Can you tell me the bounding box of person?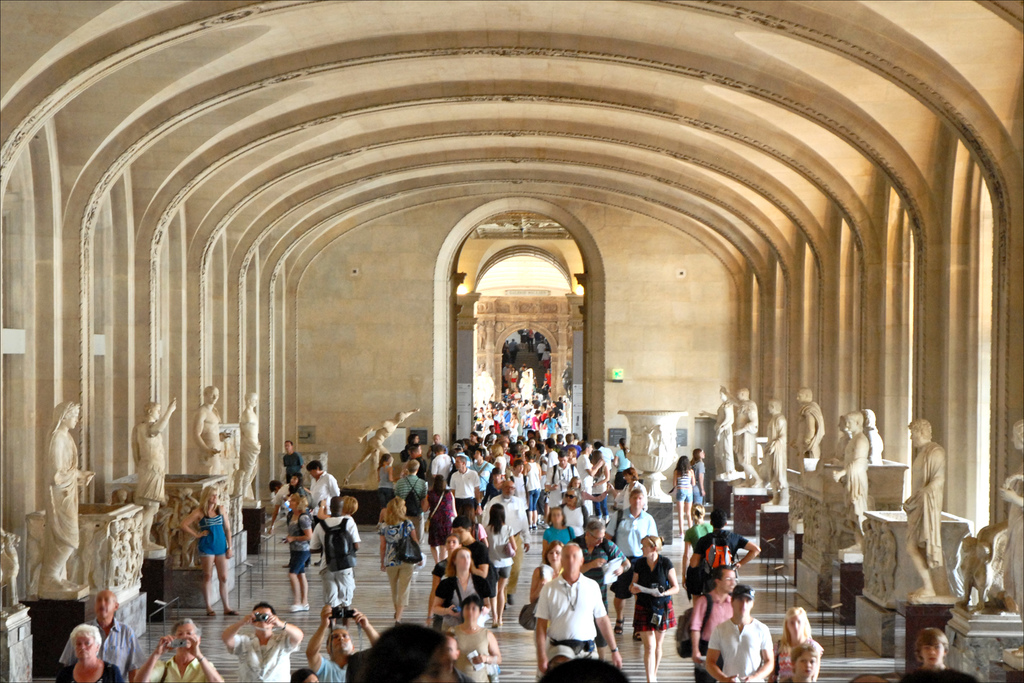
<box>753,397,799,508</box>.
